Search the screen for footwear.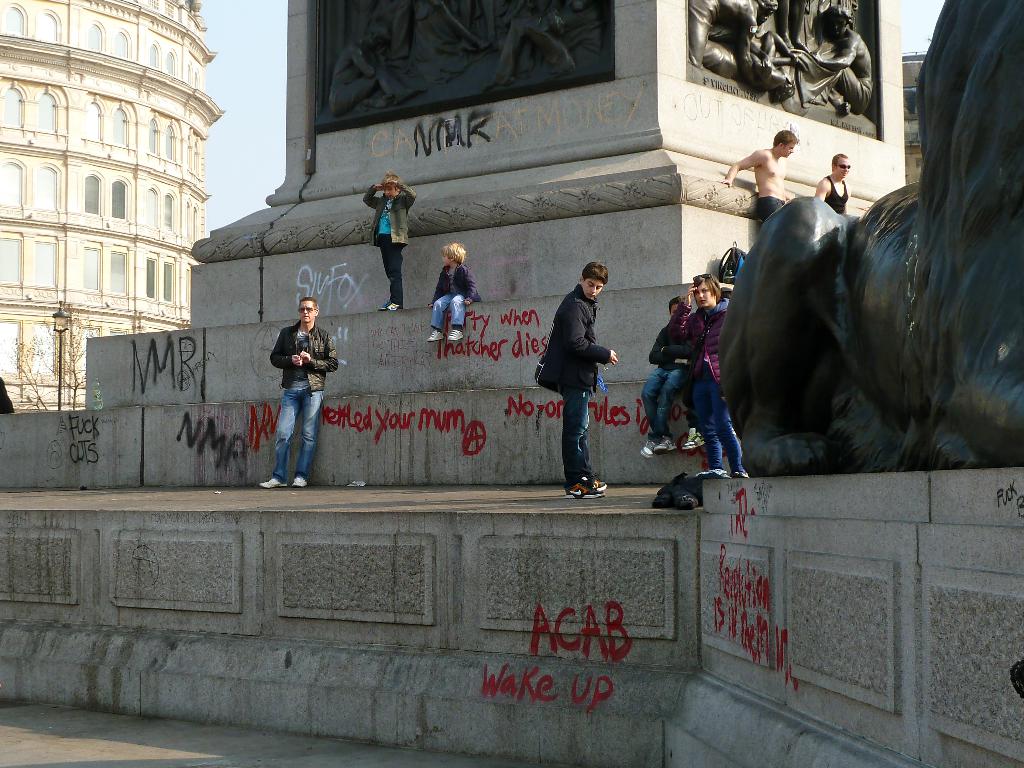
Found at box=[259, 475, 285, 494].
